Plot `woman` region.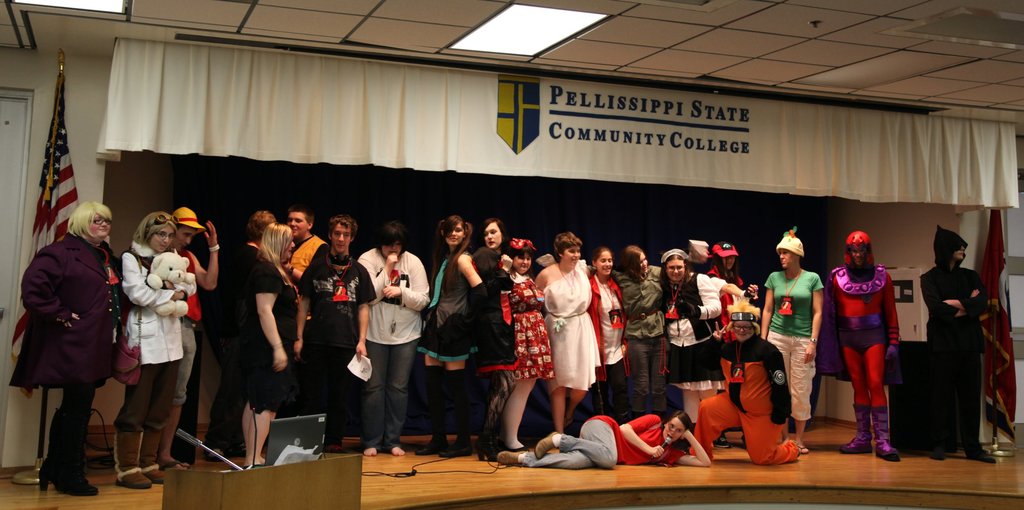
Plotted at 760/224/826/455.
